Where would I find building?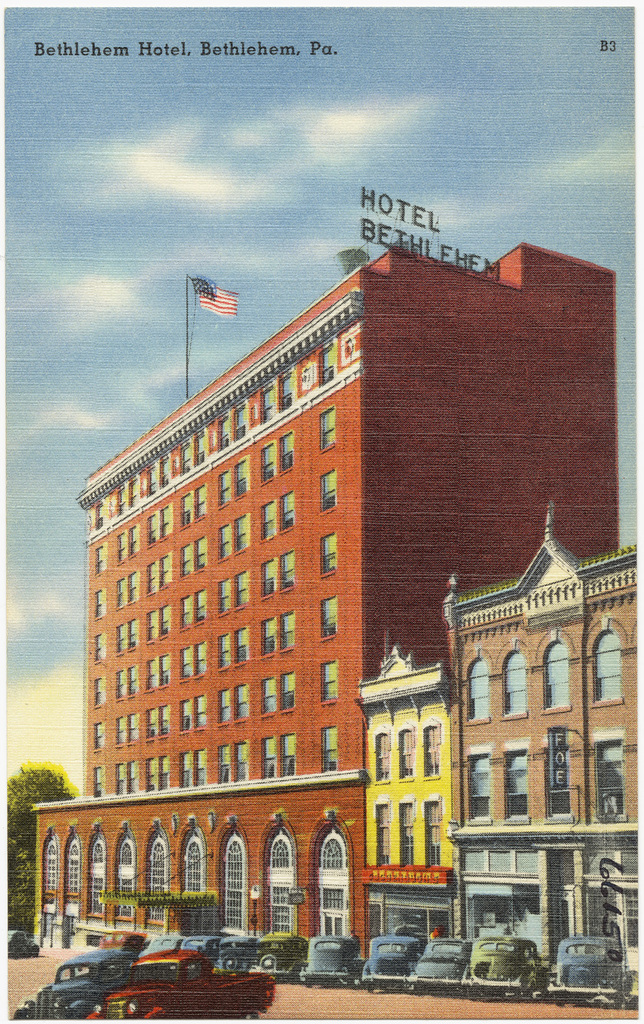
At left=28, top=237, right=612, bottom=955.
